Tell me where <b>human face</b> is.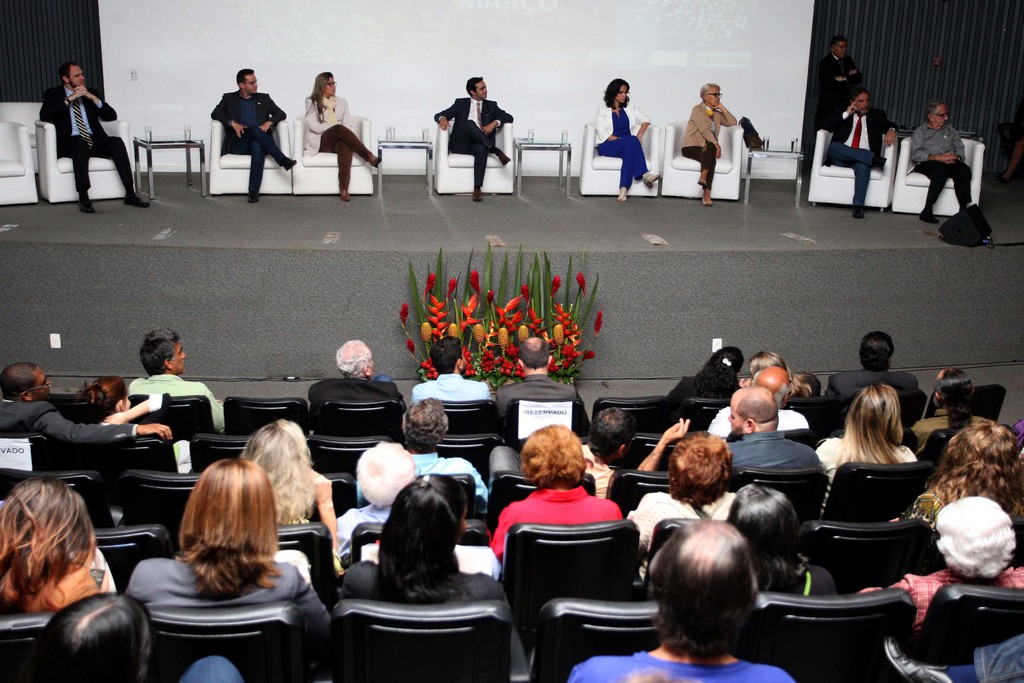
<b>human face</b> is at left=68, top=62, right=86, bottom=84.
